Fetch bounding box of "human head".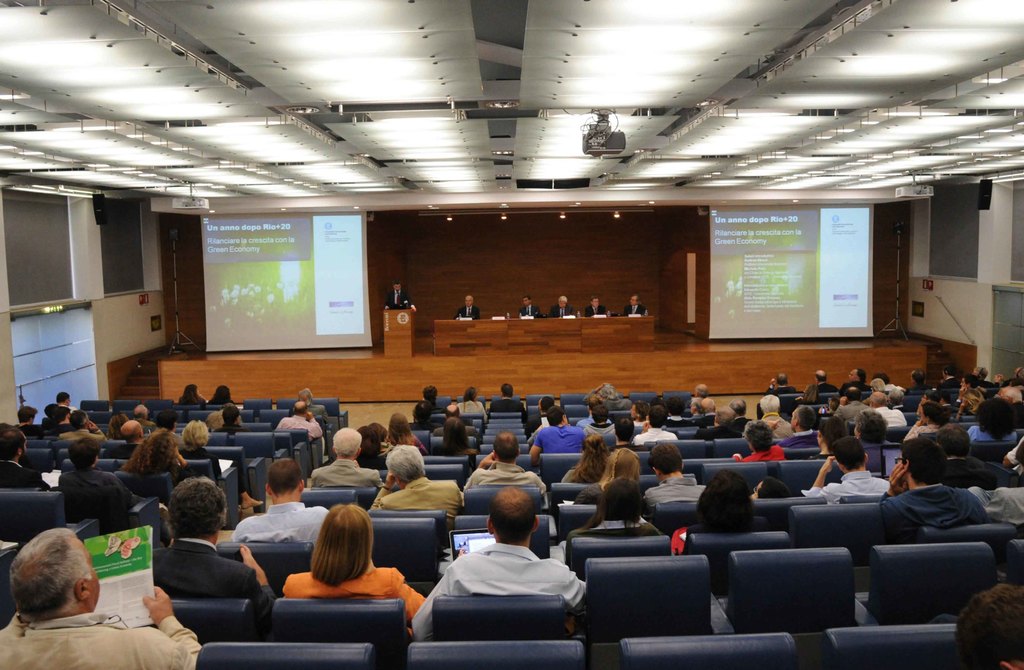
Bbox: pyautogui.locateOnScreen(486, 486, 540, 548).
